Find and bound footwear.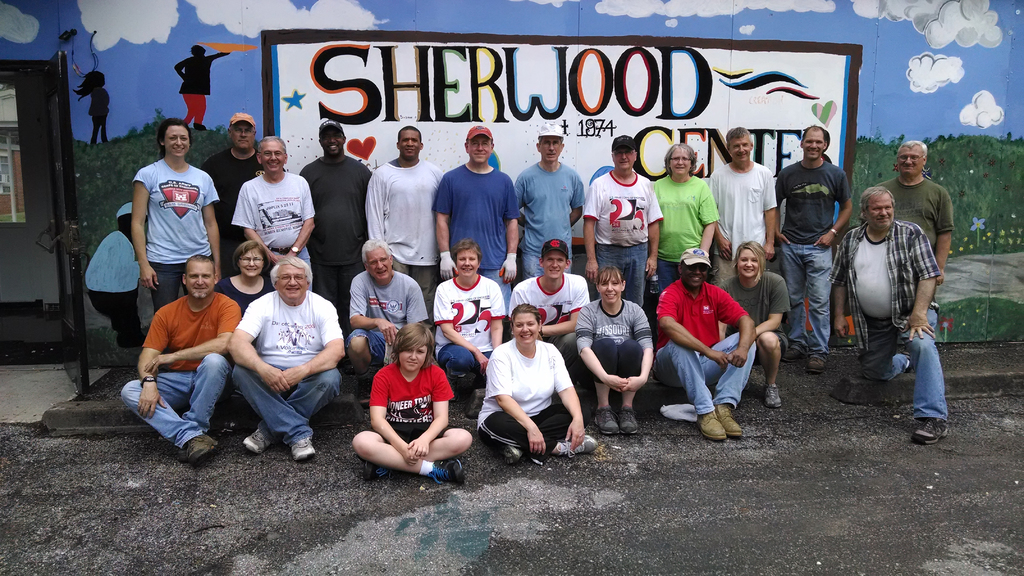
Bound: [x1=502, y1=444, x2=524, y2=466].
